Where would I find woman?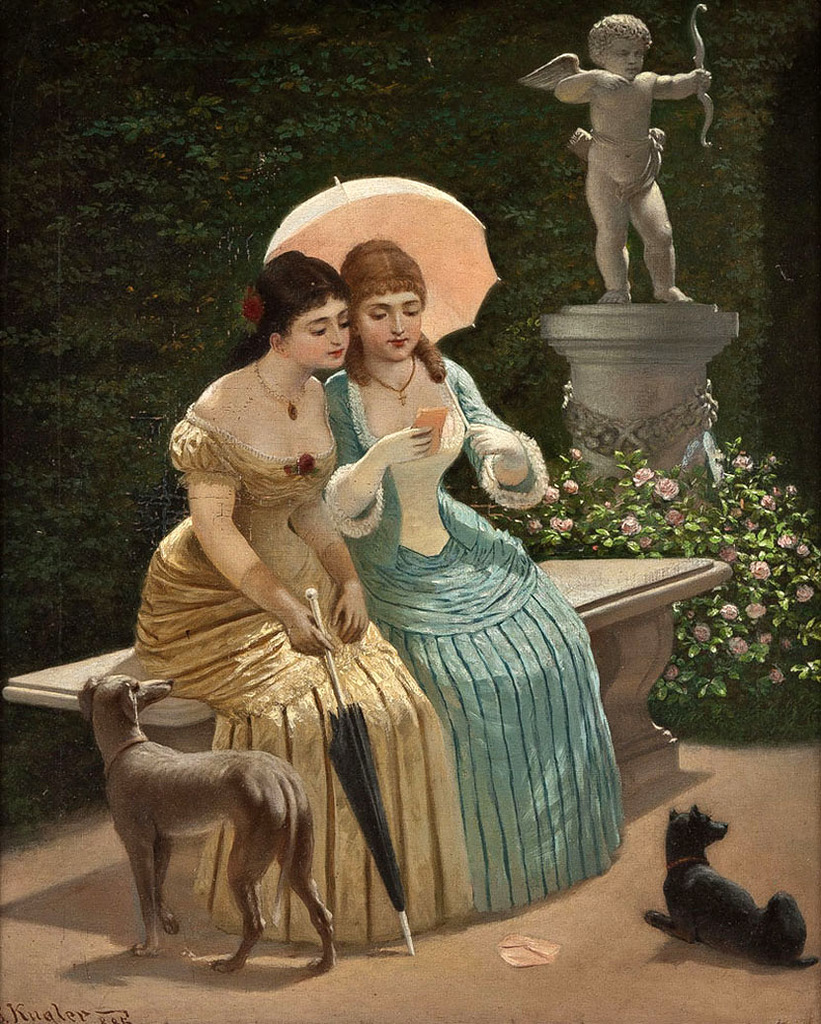
At {"left": 128, "top": 256, "right": 433, "bottom": 942}.
